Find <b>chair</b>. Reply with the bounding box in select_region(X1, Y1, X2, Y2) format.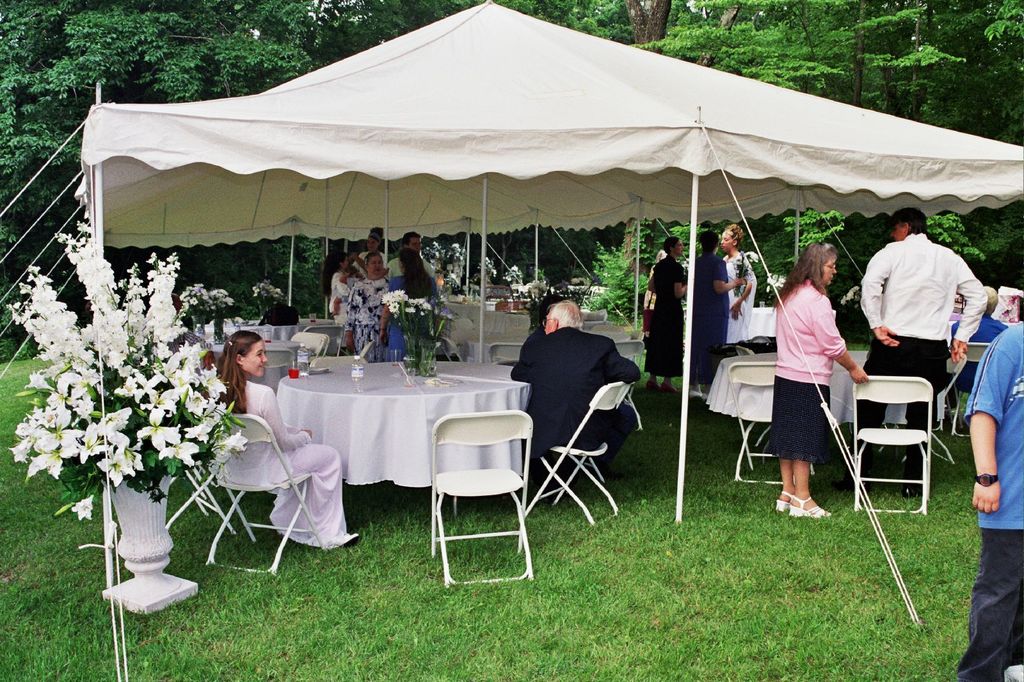
select_region(525, 377, 637, 523).
